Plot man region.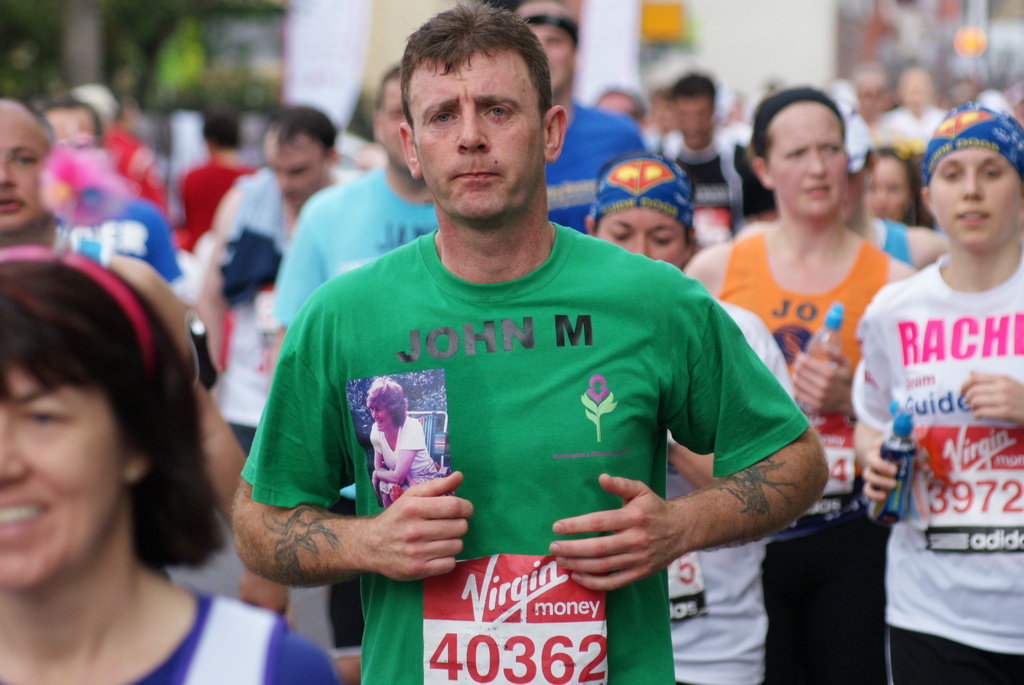
Plotted at box(661, 61, 774, 238).
